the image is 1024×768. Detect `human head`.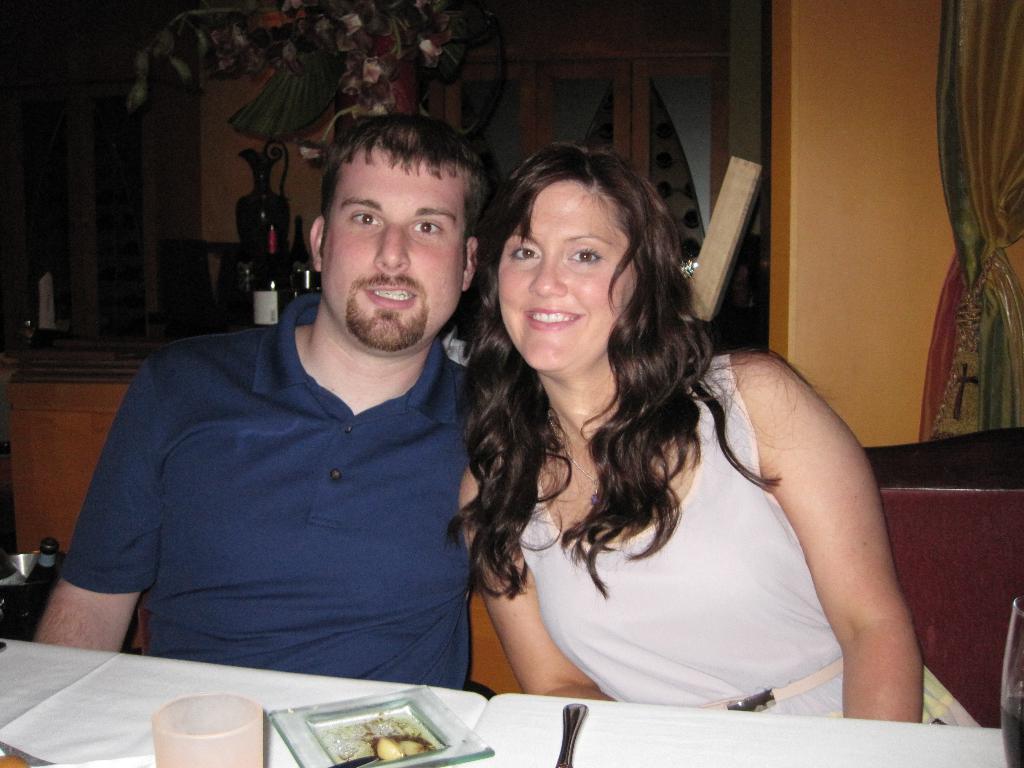
Detection: rect(306, 111, 476, 357).
